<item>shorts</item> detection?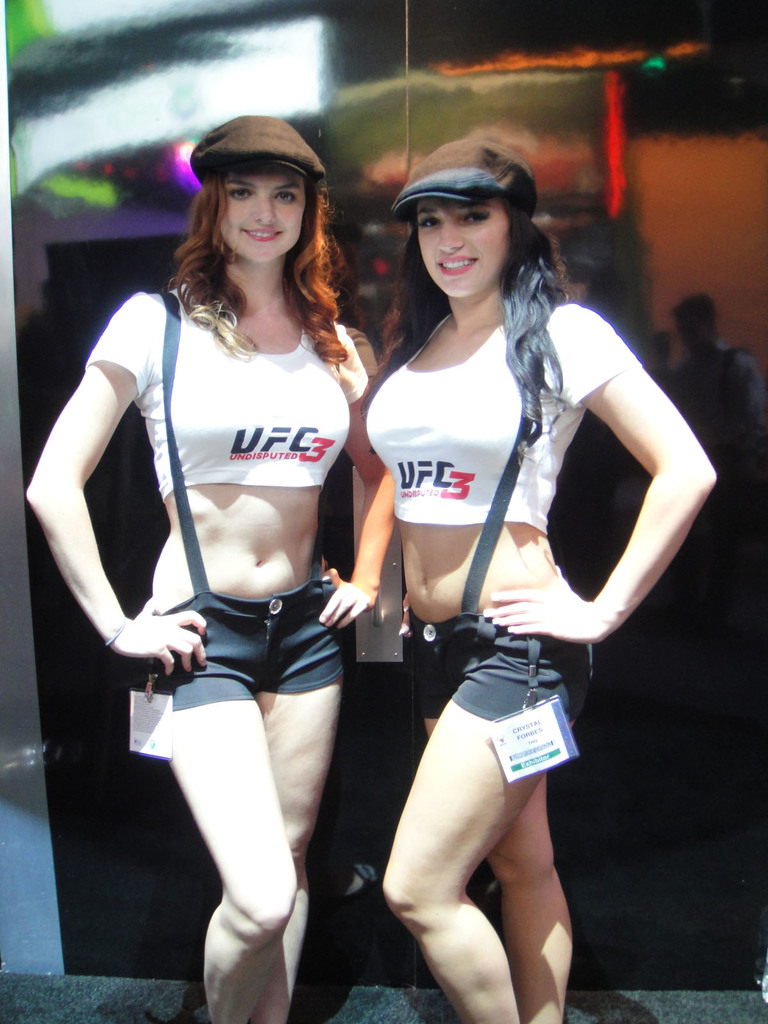
left=404, top=612, right=588, bottom=733
